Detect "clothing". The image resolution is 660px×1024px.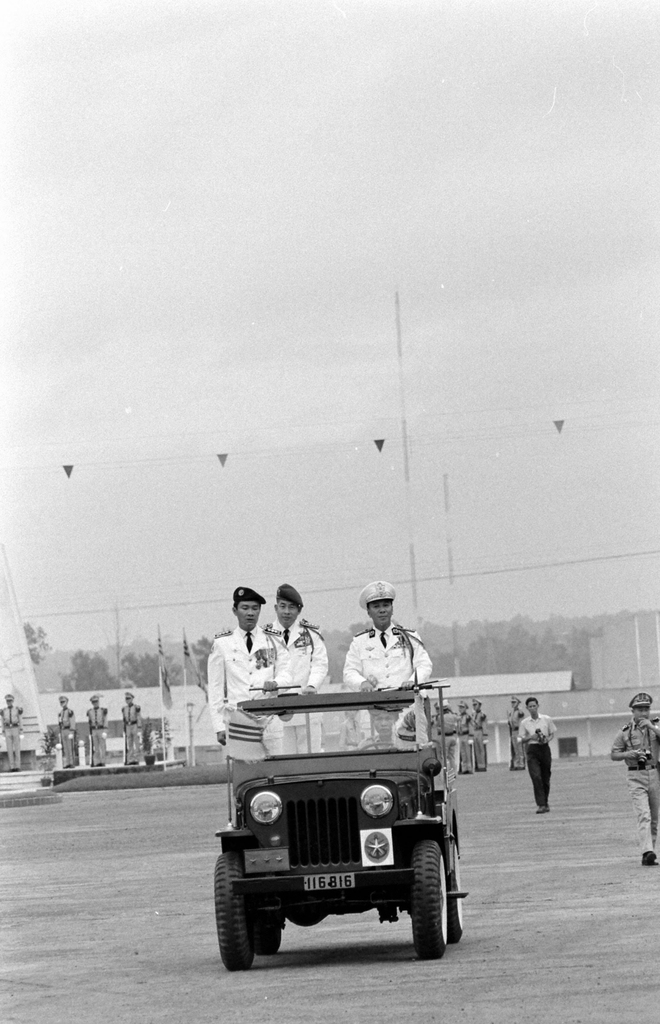
[left=1, top=706, right=24, bottom=767].
